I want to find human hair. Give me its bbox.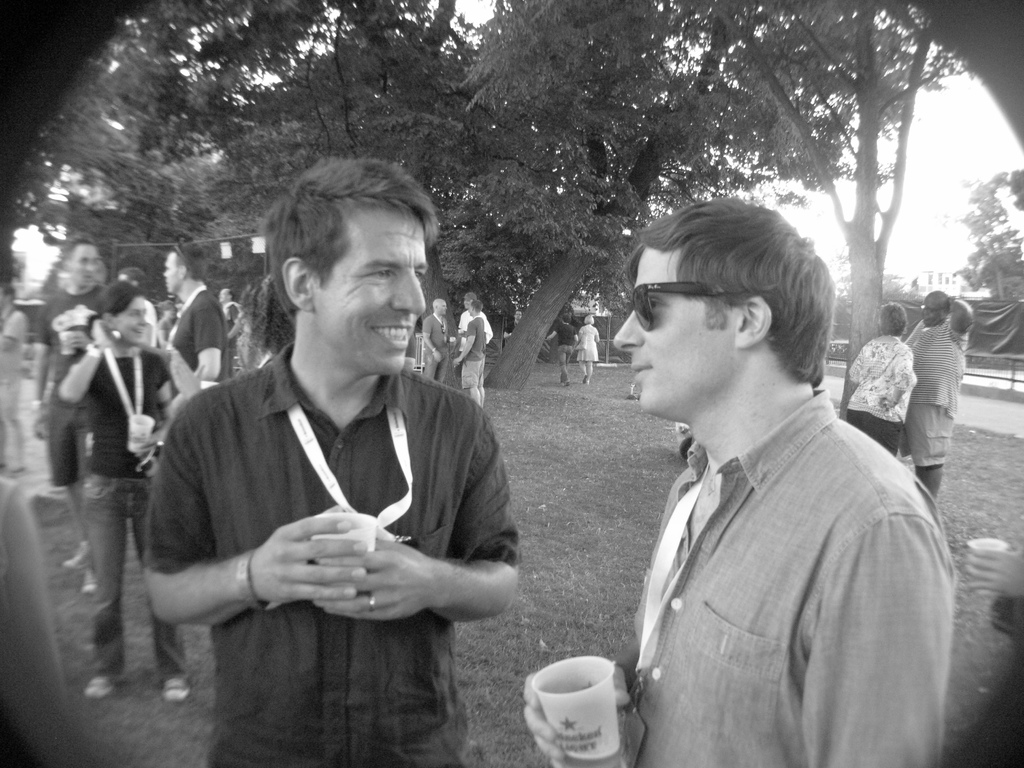
[157,299,175,315].
